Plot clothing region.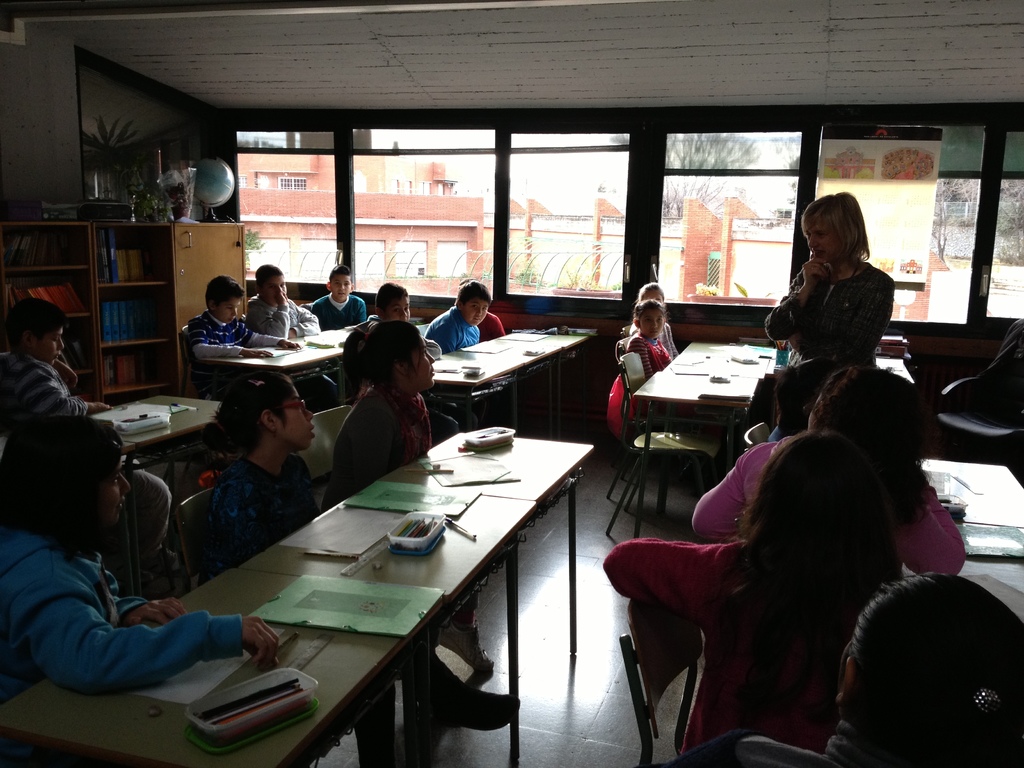
Plotted at left=0, top=529, right=241, bottom=705.
